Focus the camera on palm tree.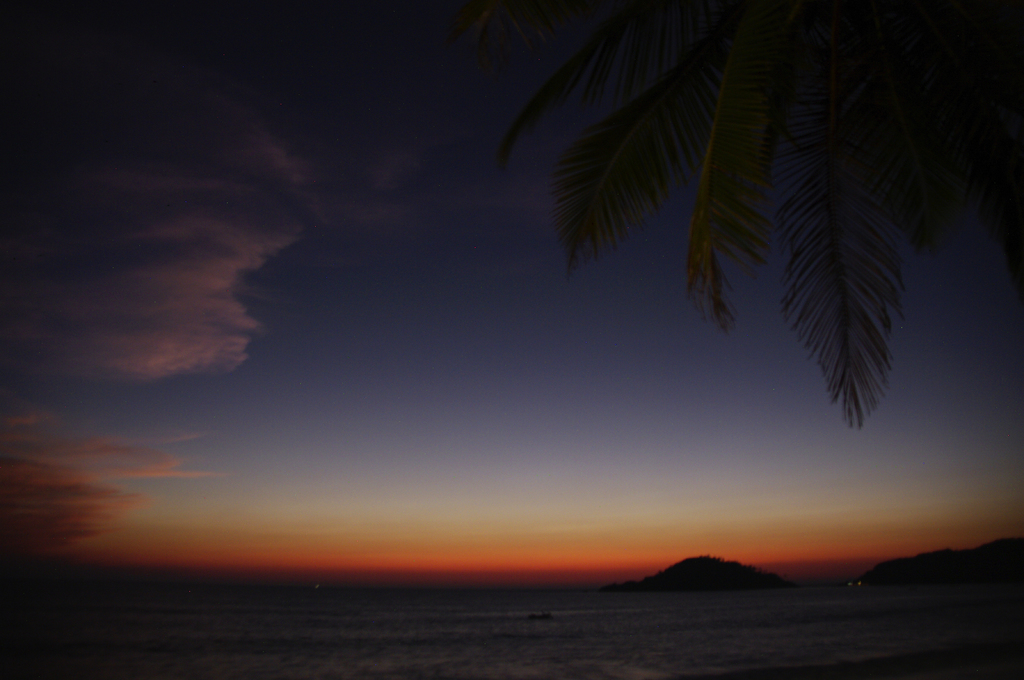
Focus region: l=493, t=4, r=1023, b=430.
